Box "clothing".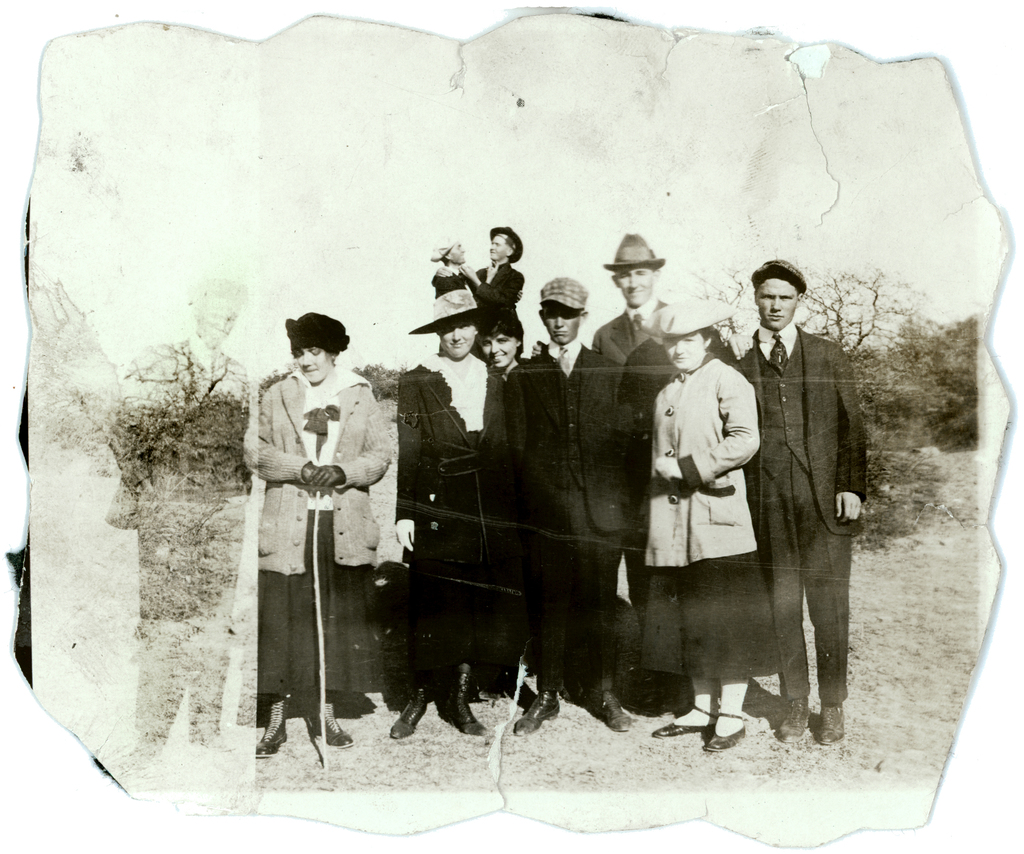
pyautogui.locateOnScreen(460, 260, 523, 337).
